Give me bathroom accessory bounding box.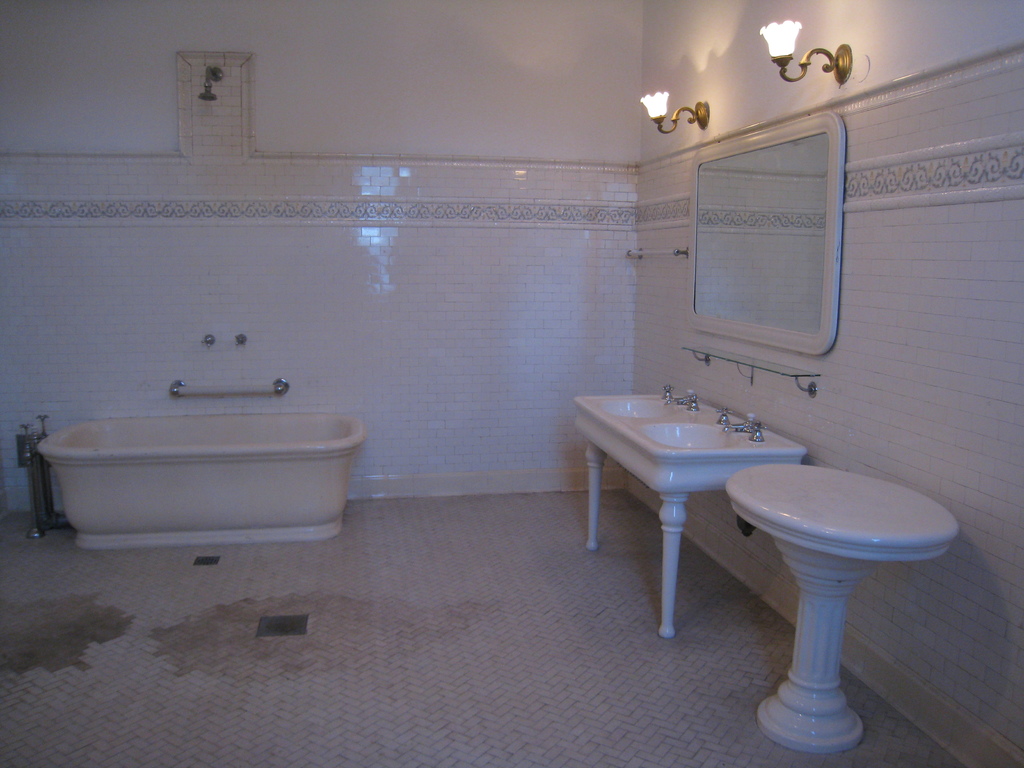
(x1=745, y1=422, x2=768, y2=441).
